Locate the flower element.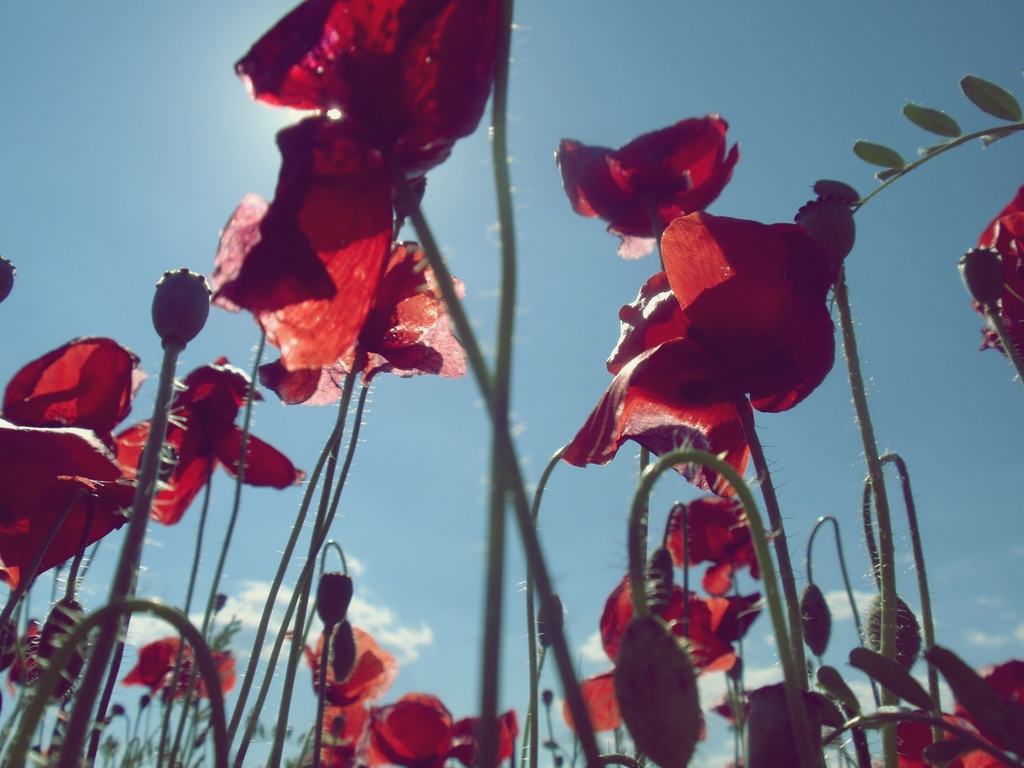
Element bbox: 560:113:746:249.
